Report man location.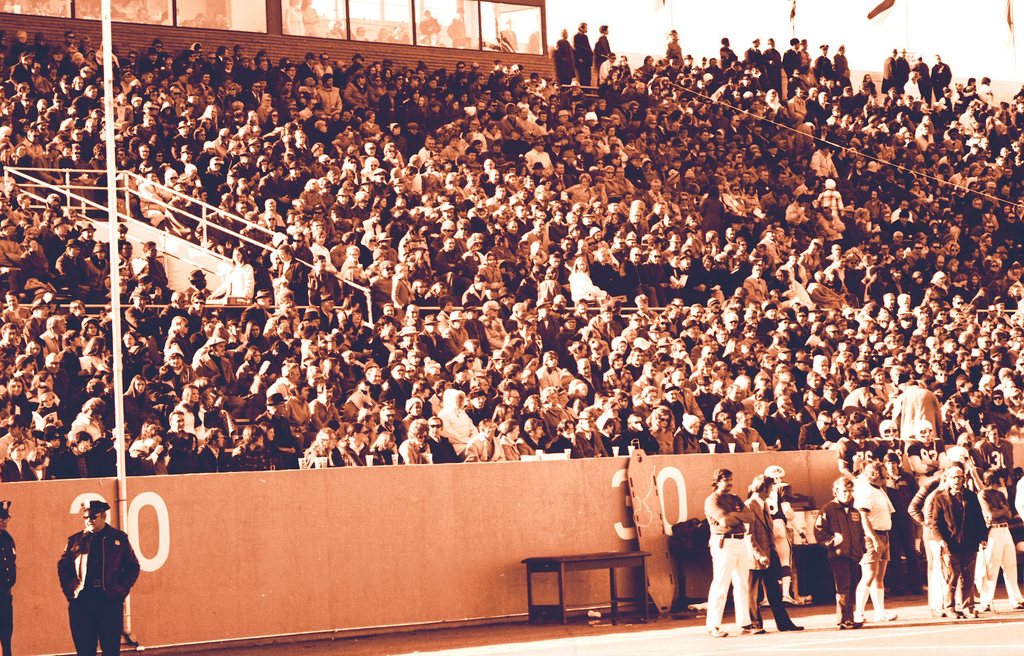
Report: select_region(53, 512, 132, 652).
